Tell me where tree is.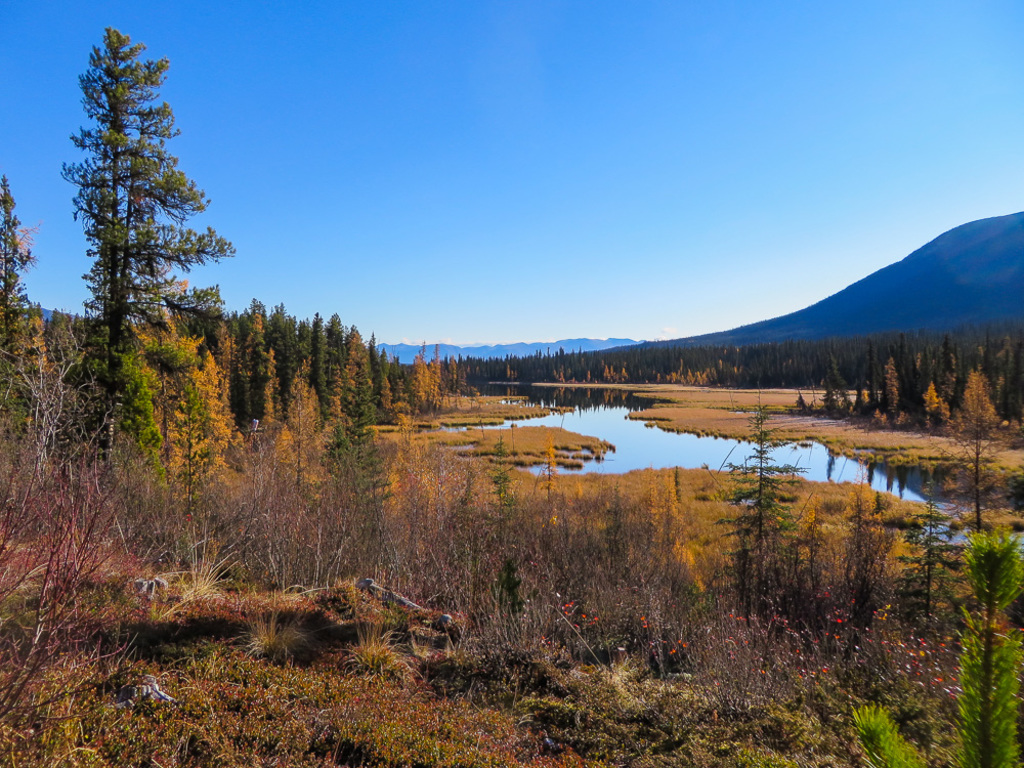
tree is at (244, 308, 266, 434).
